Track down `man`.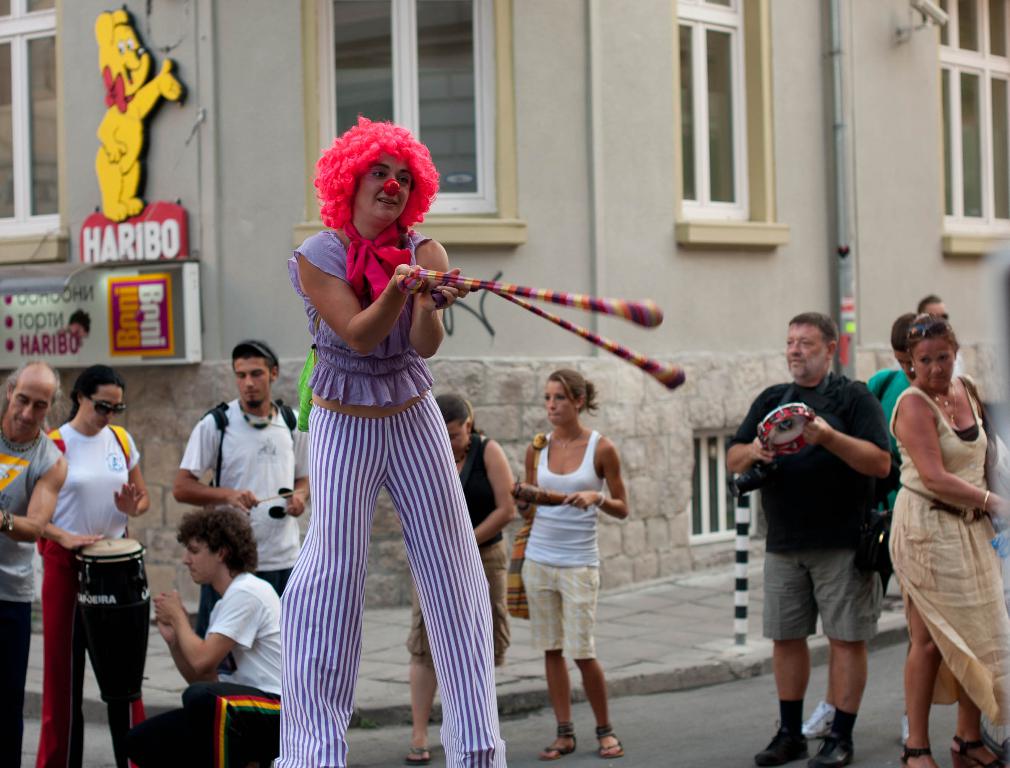
Tracked to 0 360 68 767.
